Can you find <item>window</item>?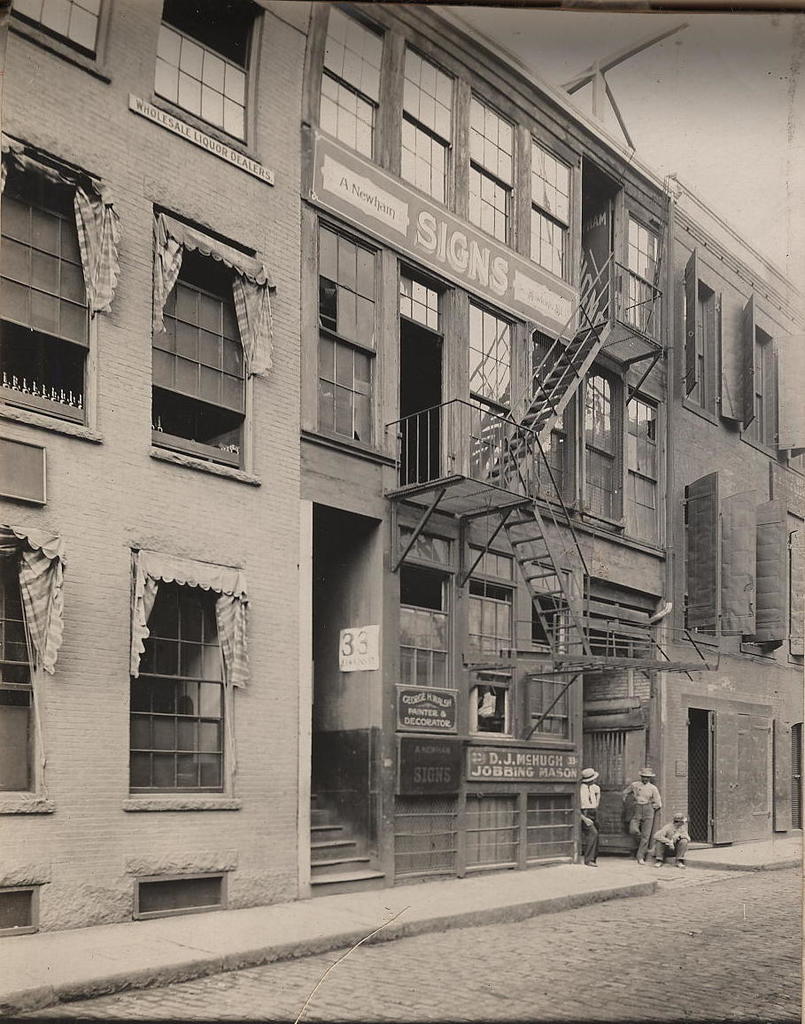
Yes, bounding box: bbox=[536, 132, 584, 285].
